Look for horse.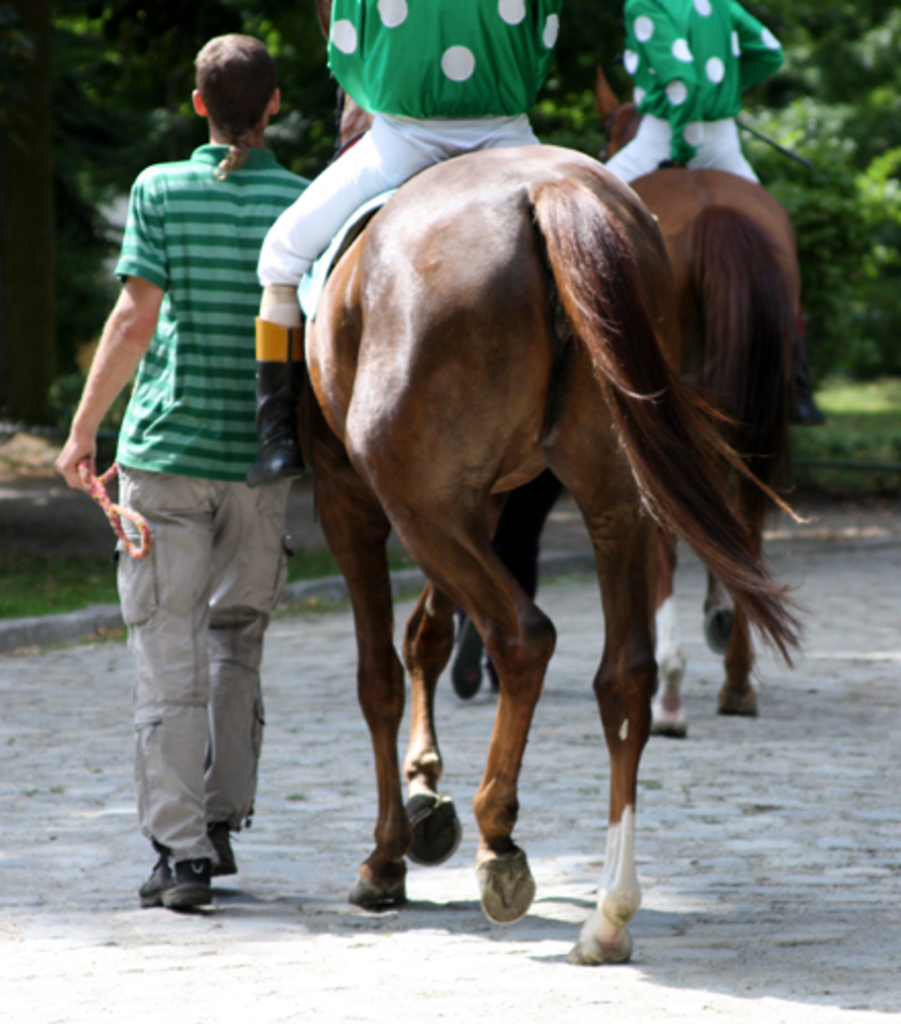
Found: 291/0/827/969.
